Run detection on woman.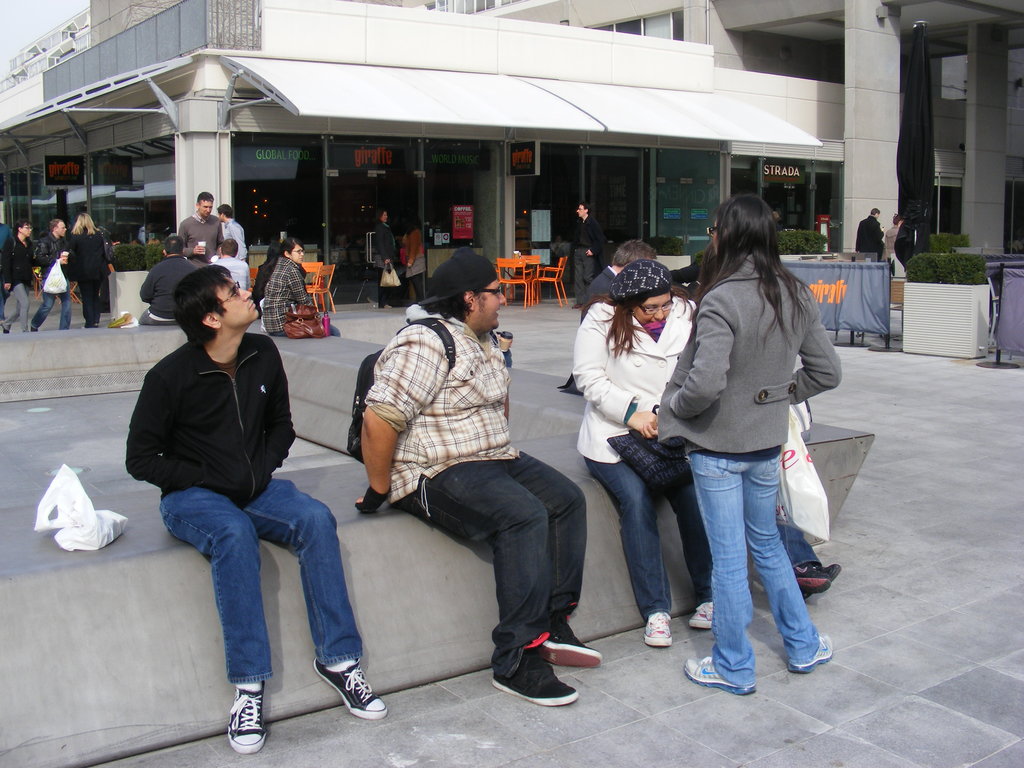
Result: detection(568, 257, 717, 652).
